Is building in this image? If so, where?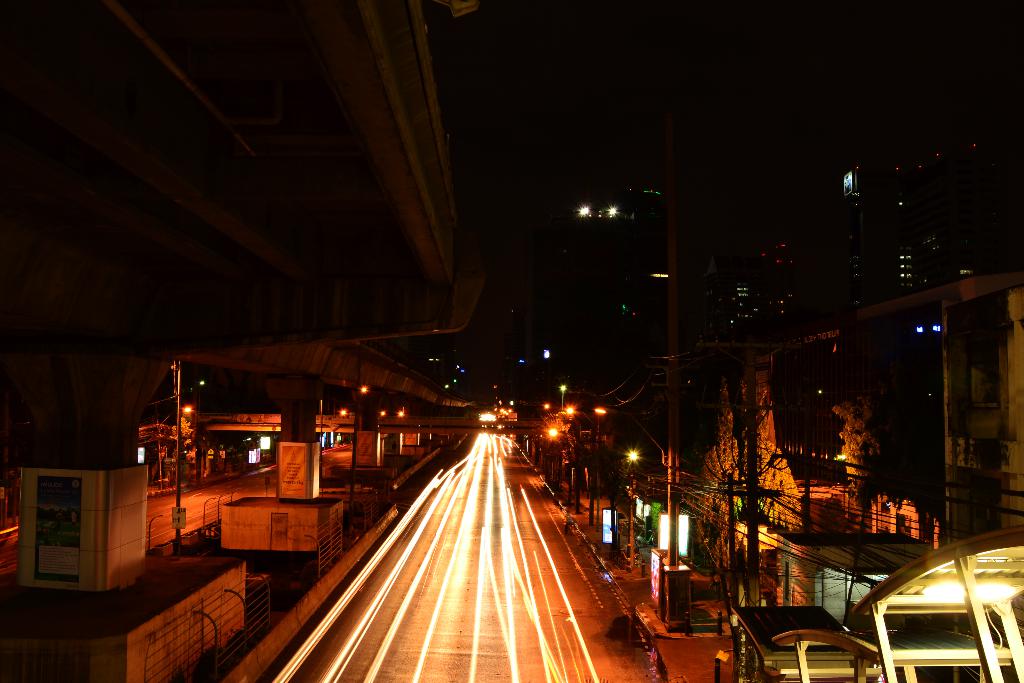
Yes, at [3, 459, 247, 682].
